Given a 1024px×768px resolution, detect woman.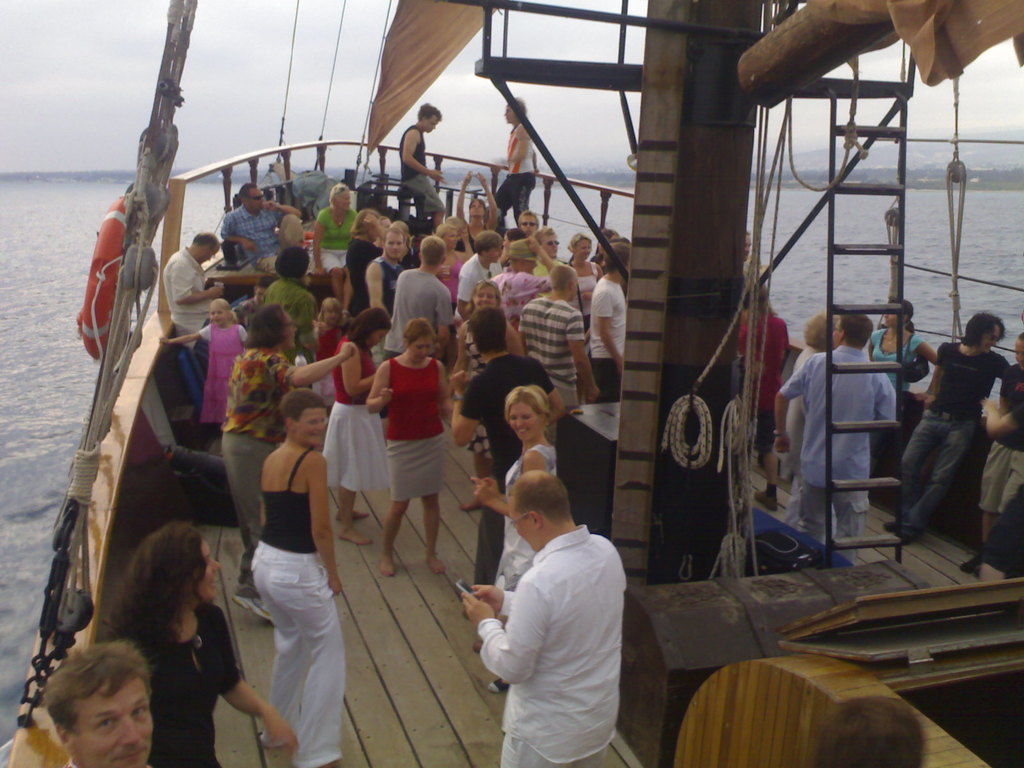
Rect(244, 388, 340, 767).
